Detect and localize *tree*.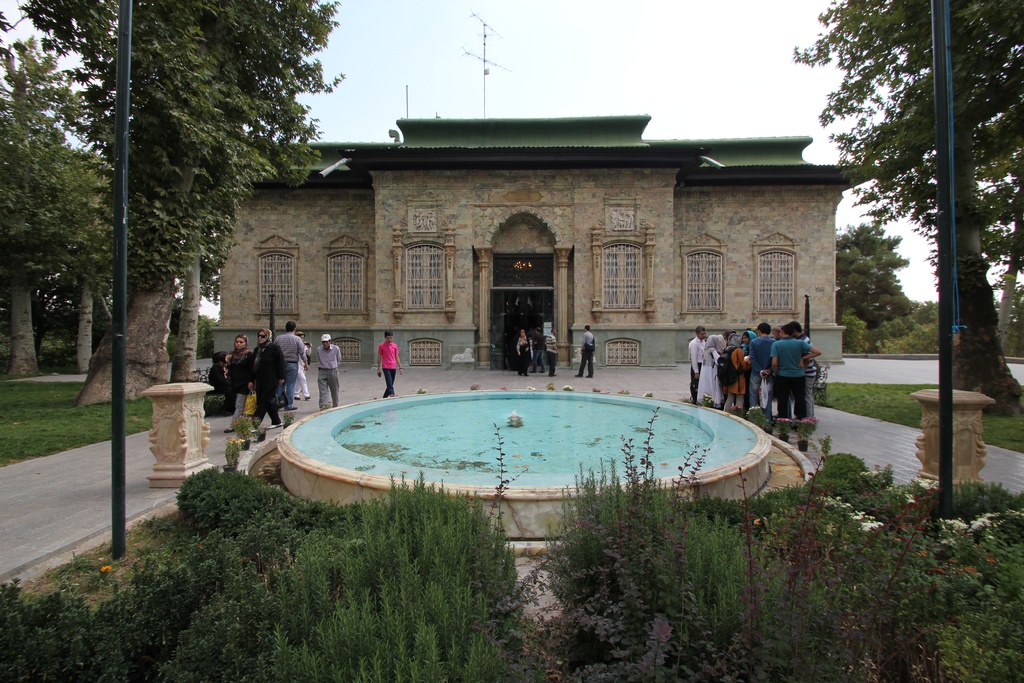
Localized at bbox=[24, 0, 346, 409].
